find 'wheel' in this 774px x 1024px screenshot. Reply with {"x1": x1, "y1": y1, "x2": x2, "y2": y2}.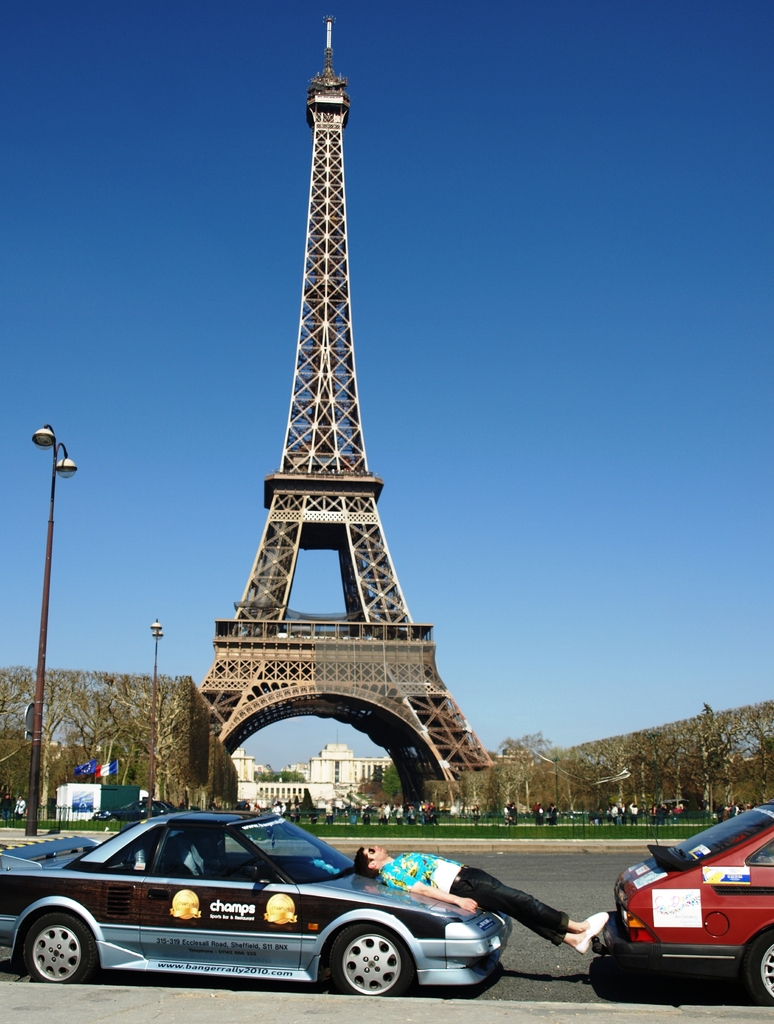
{"x1": 752, "y1": 932, "x2": 773, "y2": 1005}.
